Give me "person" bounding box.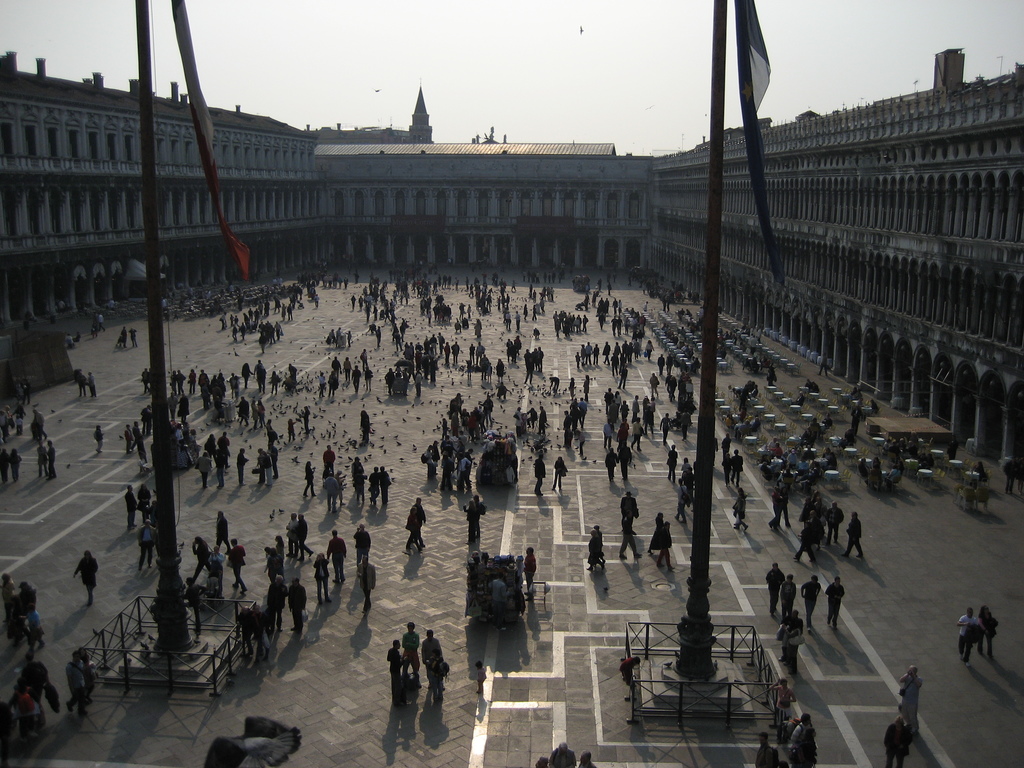
313,550,334,604.
